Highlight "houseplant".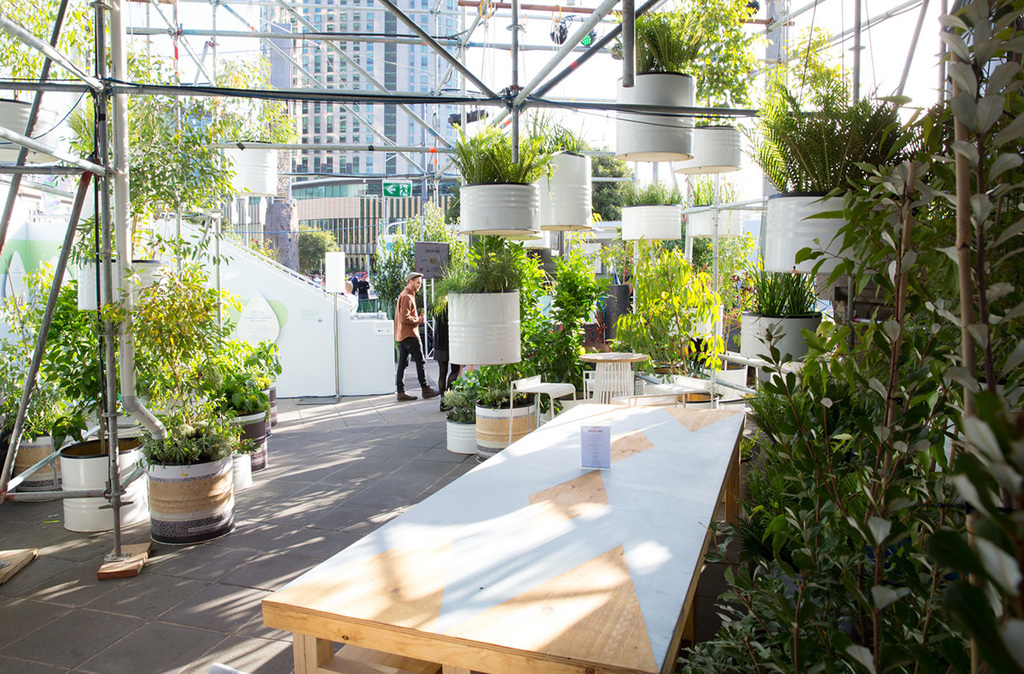
Highlighted region: BBox(476, 373, 531, 468).
